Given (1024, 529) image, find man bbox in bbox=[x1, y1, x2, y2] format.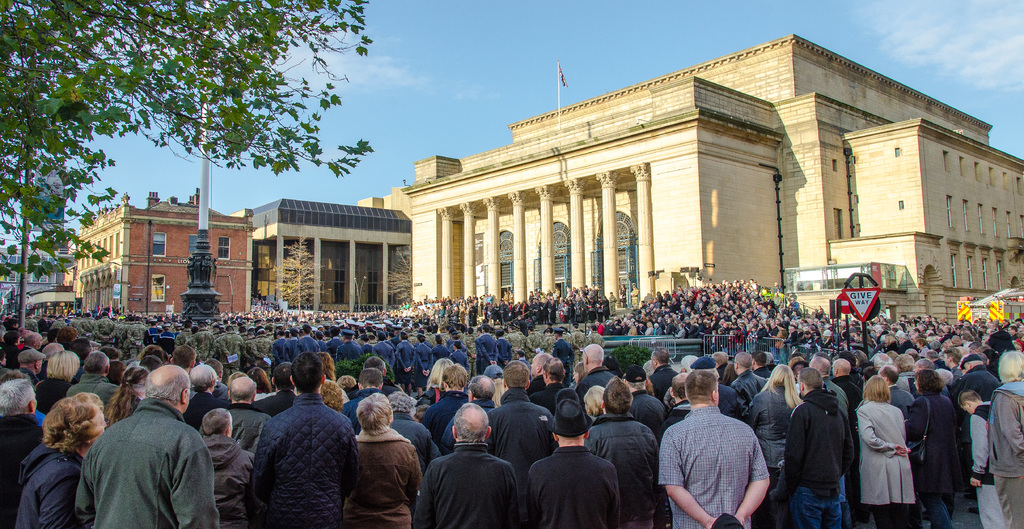
bbox=[16, 345, 47, 386].
